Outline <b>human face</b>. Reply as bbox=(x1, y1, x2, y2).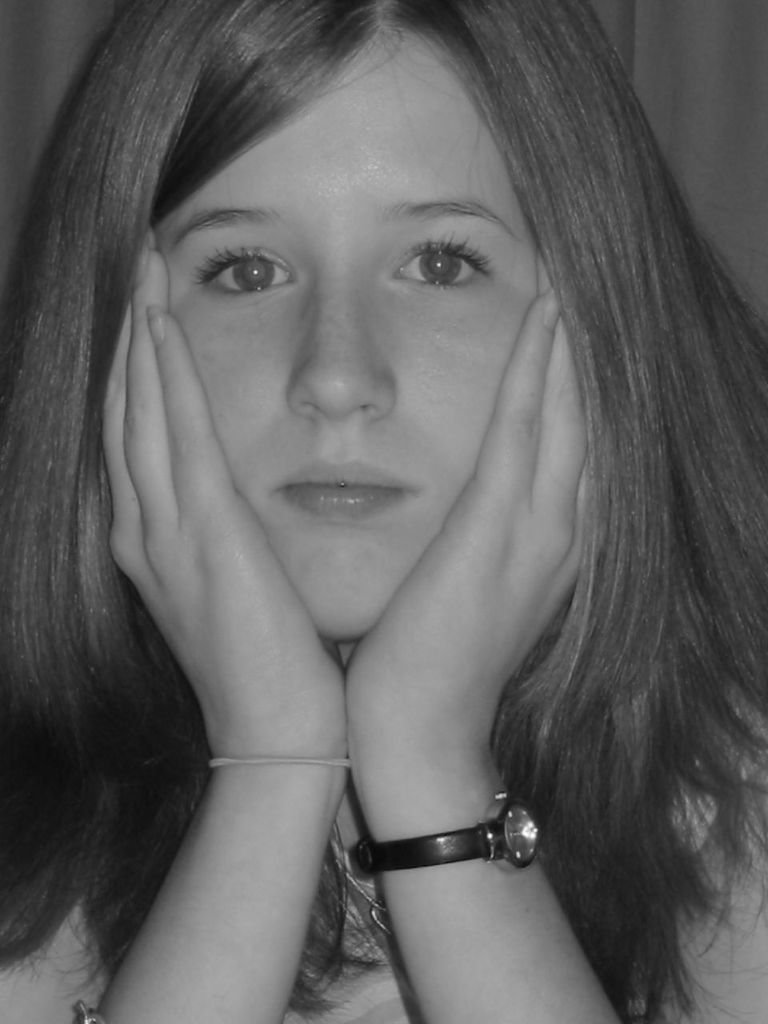
bbox=(154, 32, 539, 635).
